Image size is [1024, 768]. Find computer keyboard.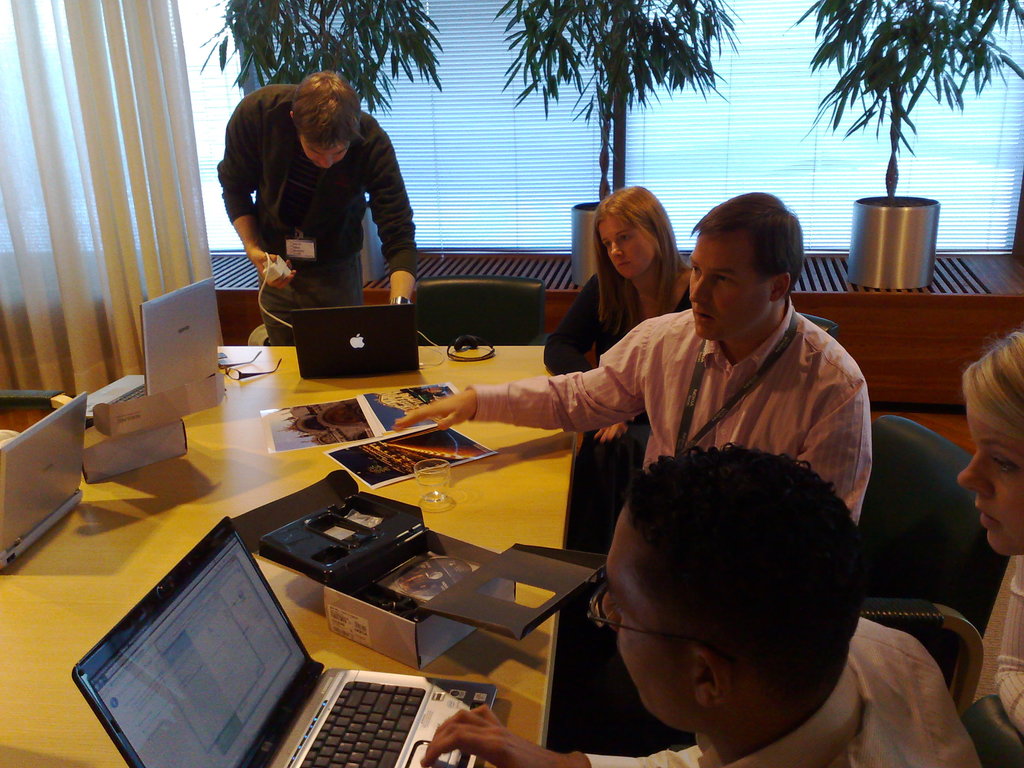
locate(107, 382, 149, 402).
